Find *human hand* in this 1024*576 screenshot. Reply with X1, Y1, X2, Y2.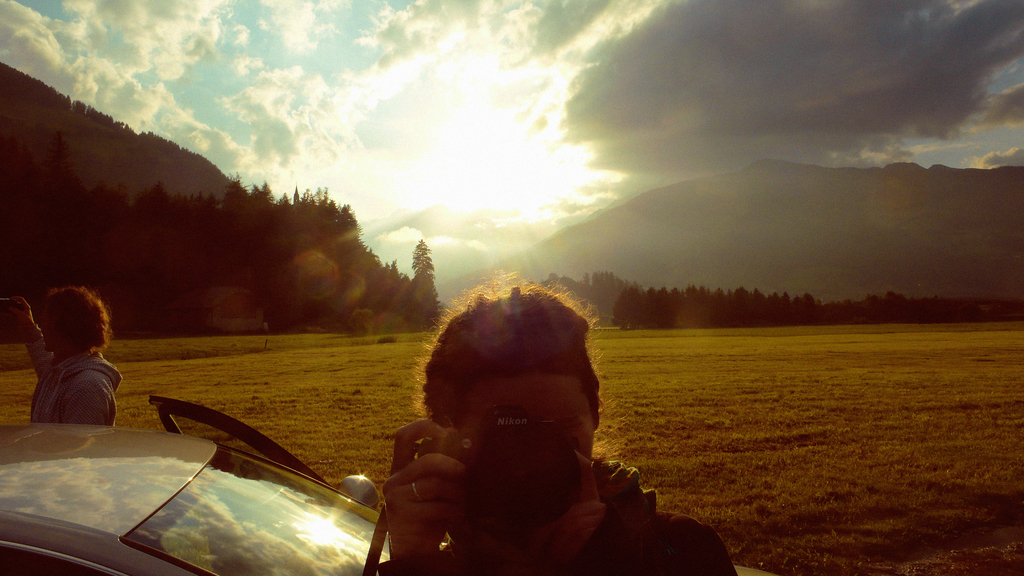
528, 448, 612, 568.
